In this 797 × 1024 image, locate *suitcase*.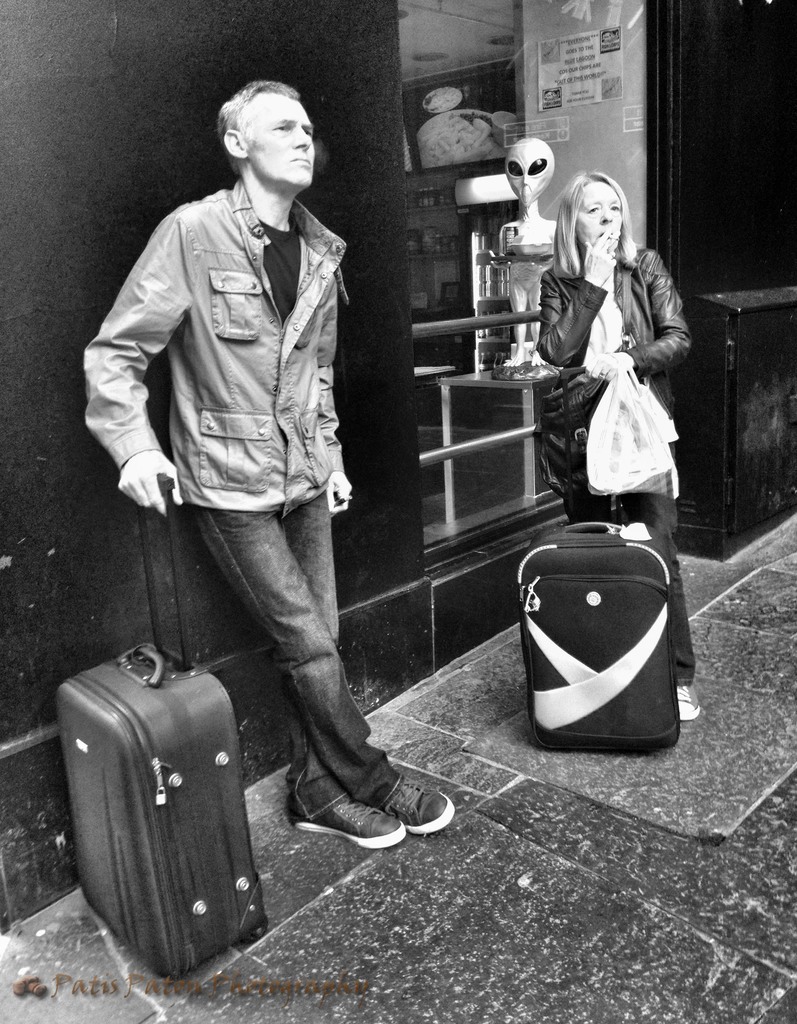
Bounding box: Rect(510, 516, 679, 747).
